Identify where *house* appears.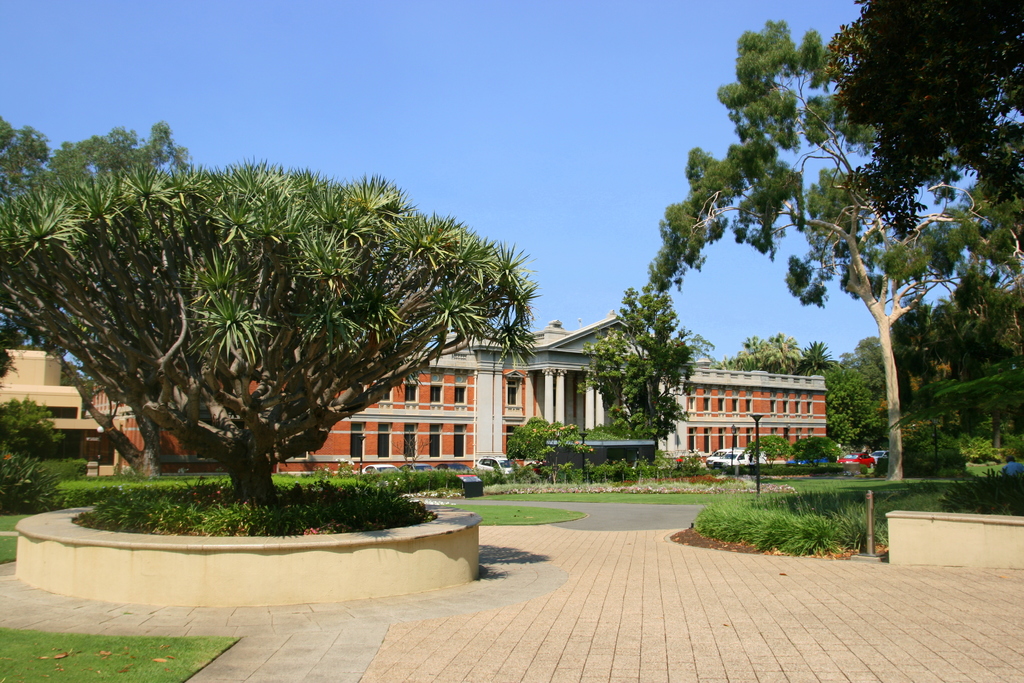
Appears at l=1, t=352, r=149, b=475.
